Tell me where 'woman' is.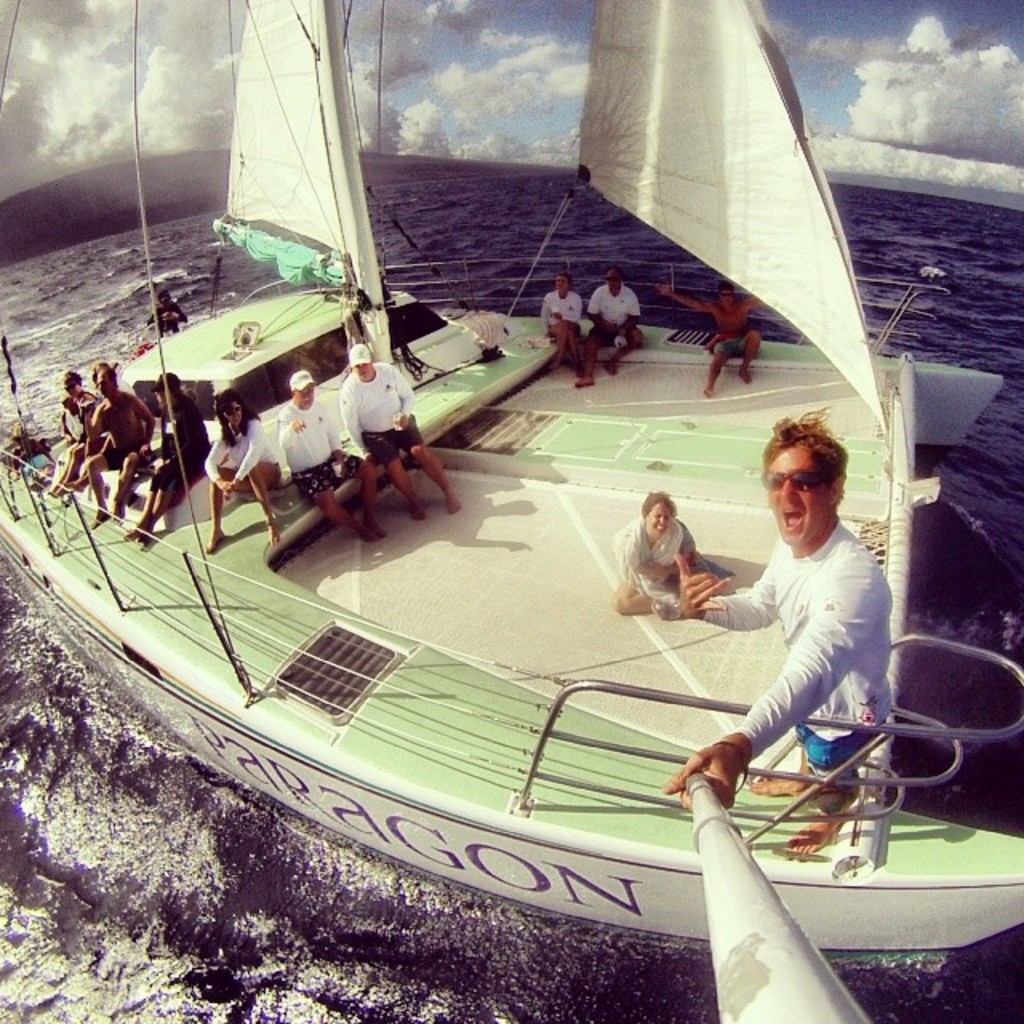
'woman' is at 642, 384, 915, 885.
